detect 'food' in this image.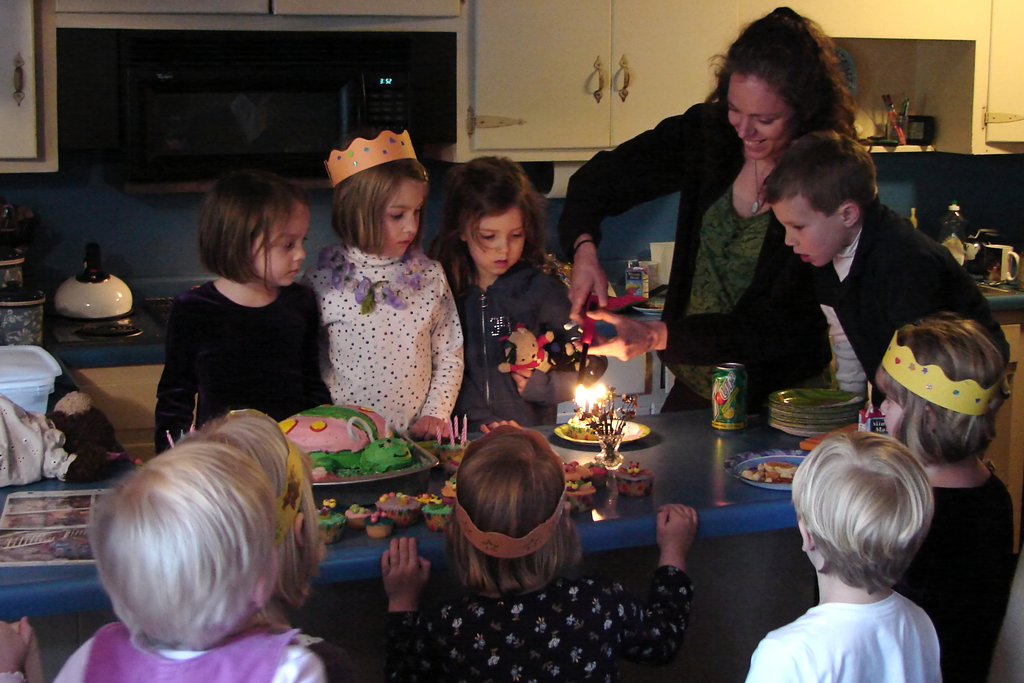
Detection: BBox(563, 460, 659, 520).
